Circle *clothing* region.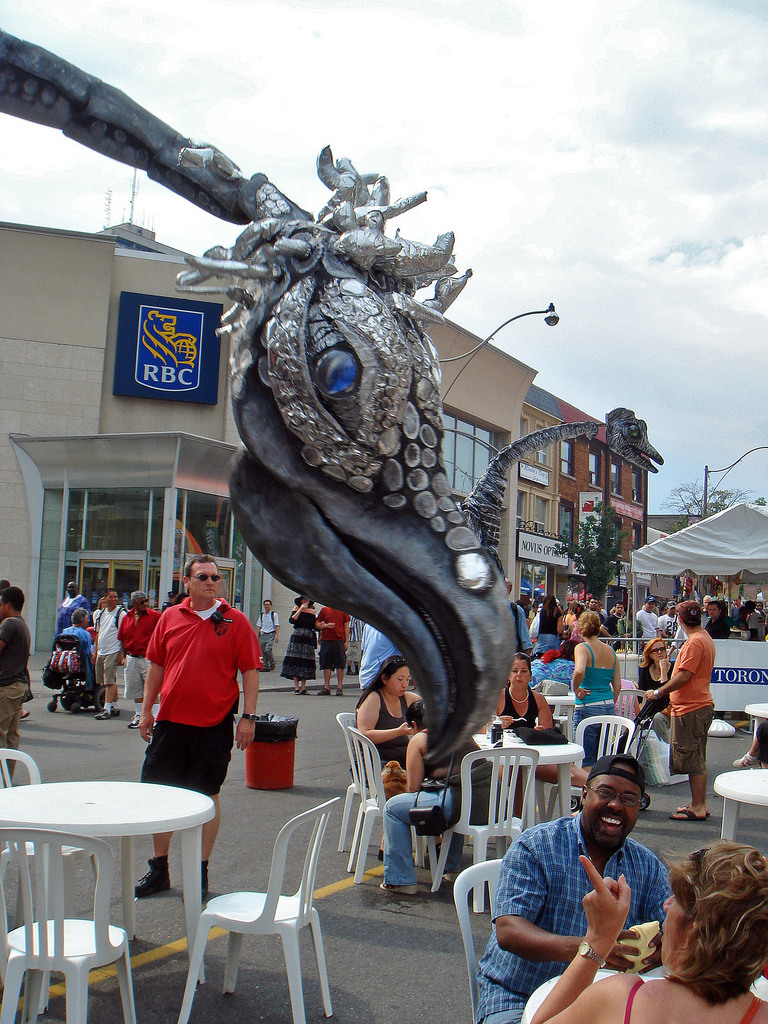
Region: detection(374, 691, 412, 782).
